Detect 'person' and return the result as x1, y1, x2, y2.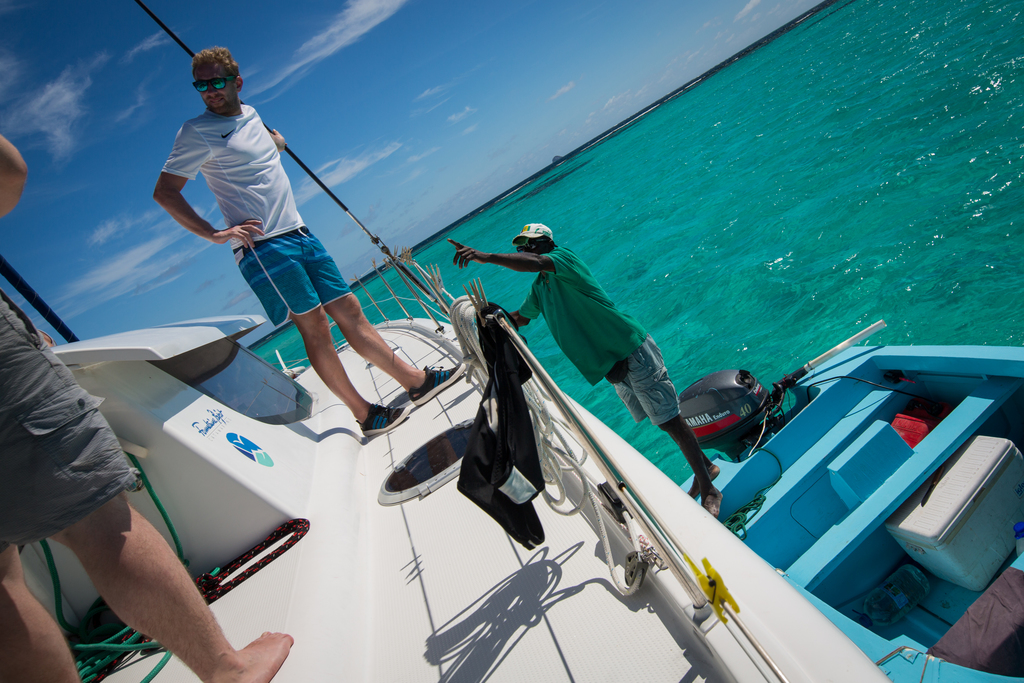
156, 18, 369, 480.
